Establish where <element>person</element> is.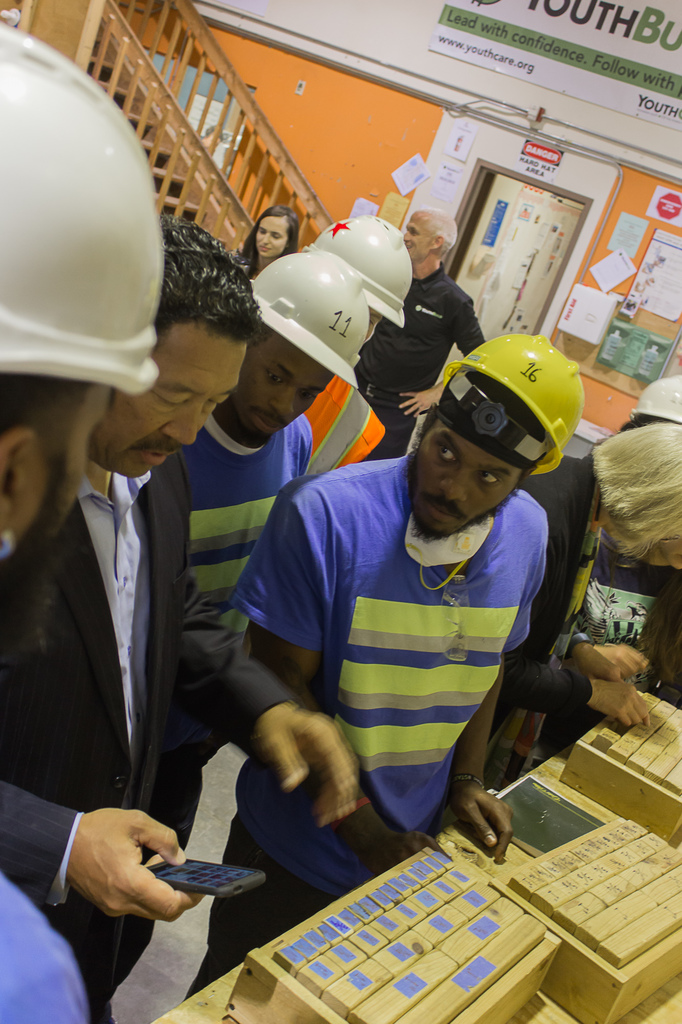
Established at l=496, t=412, r=680, b=774.
